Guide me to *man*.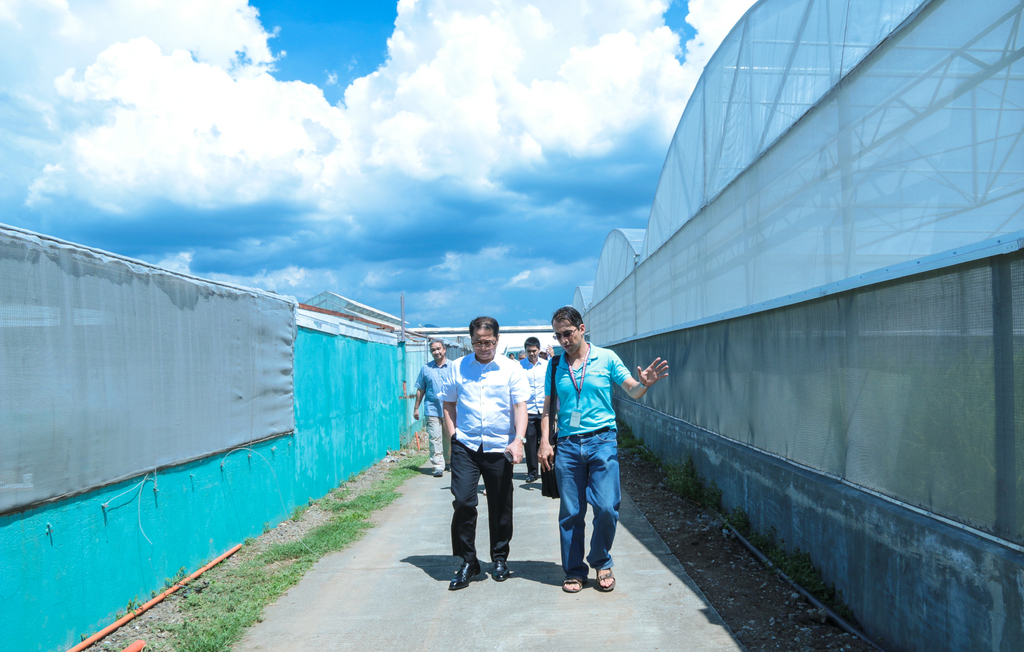
Guidance: 518, 334, 543, 484.
